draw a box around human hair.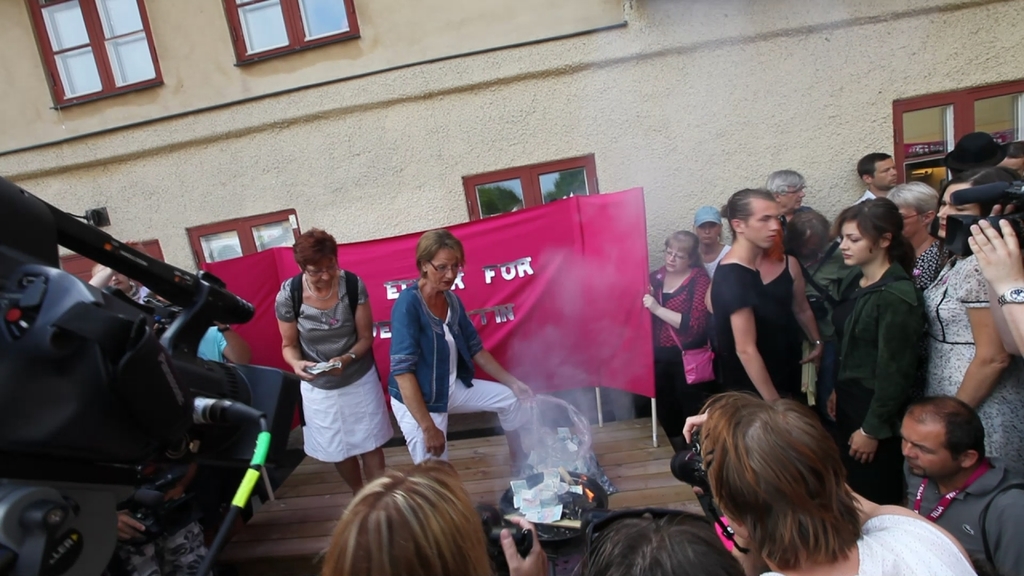
(left=926, top=168, right=1023, bottom=245).
